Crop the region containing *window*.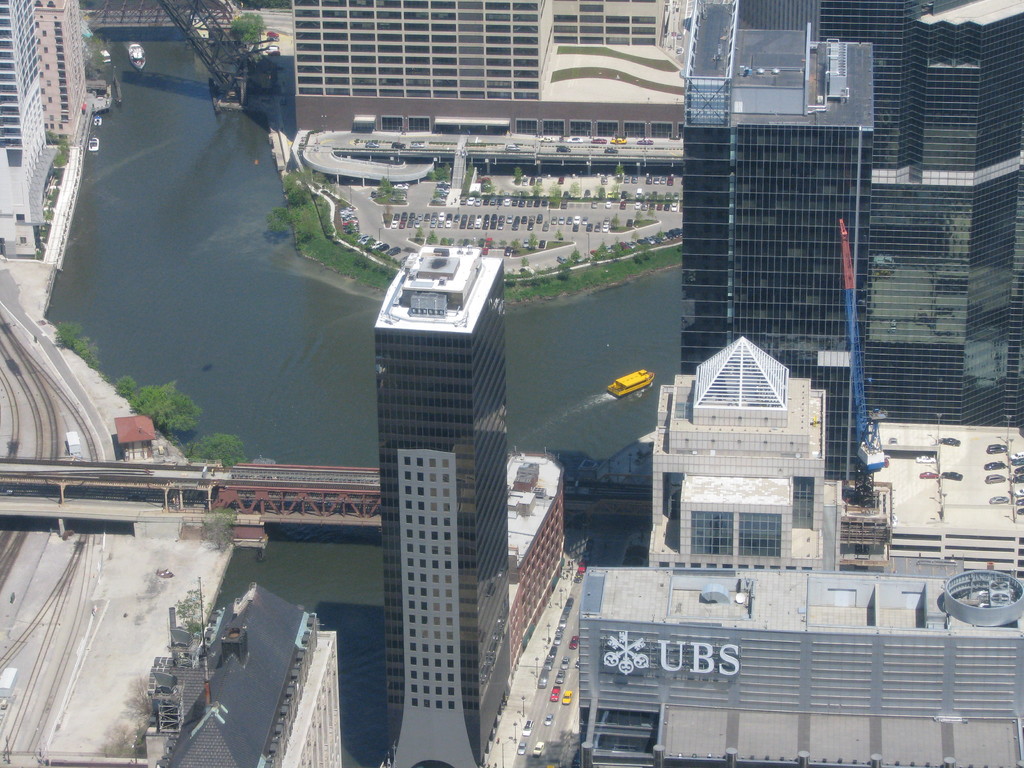
Crop region: (408,114,426,136).
